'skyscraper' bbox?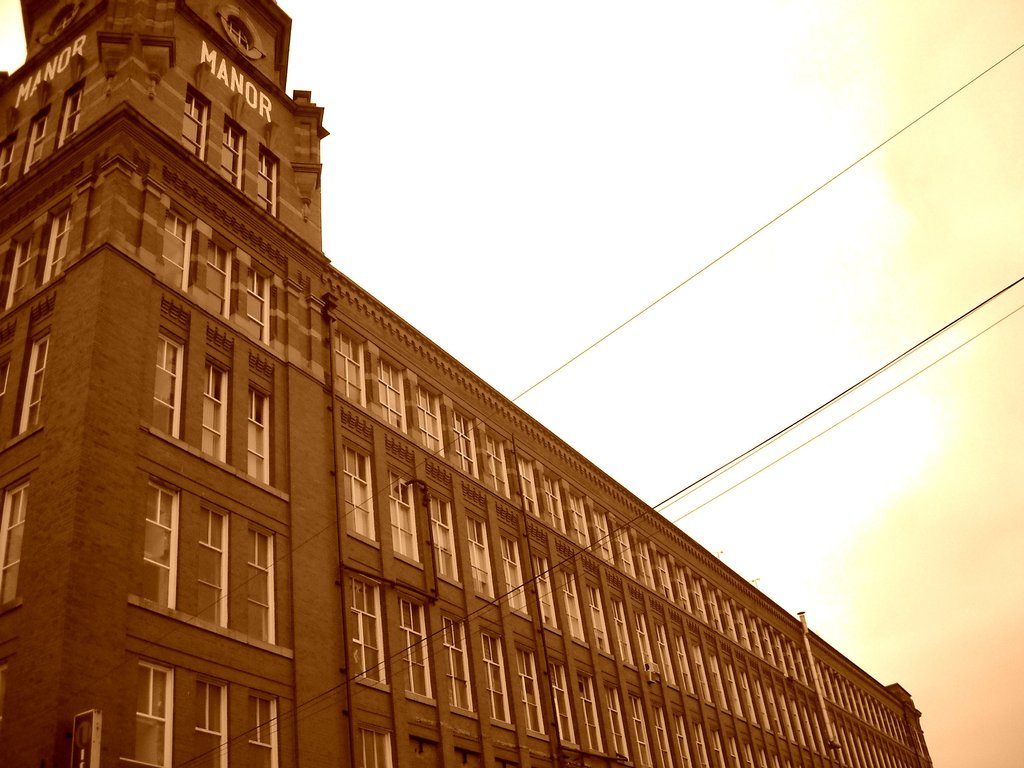
31,52,948,765
